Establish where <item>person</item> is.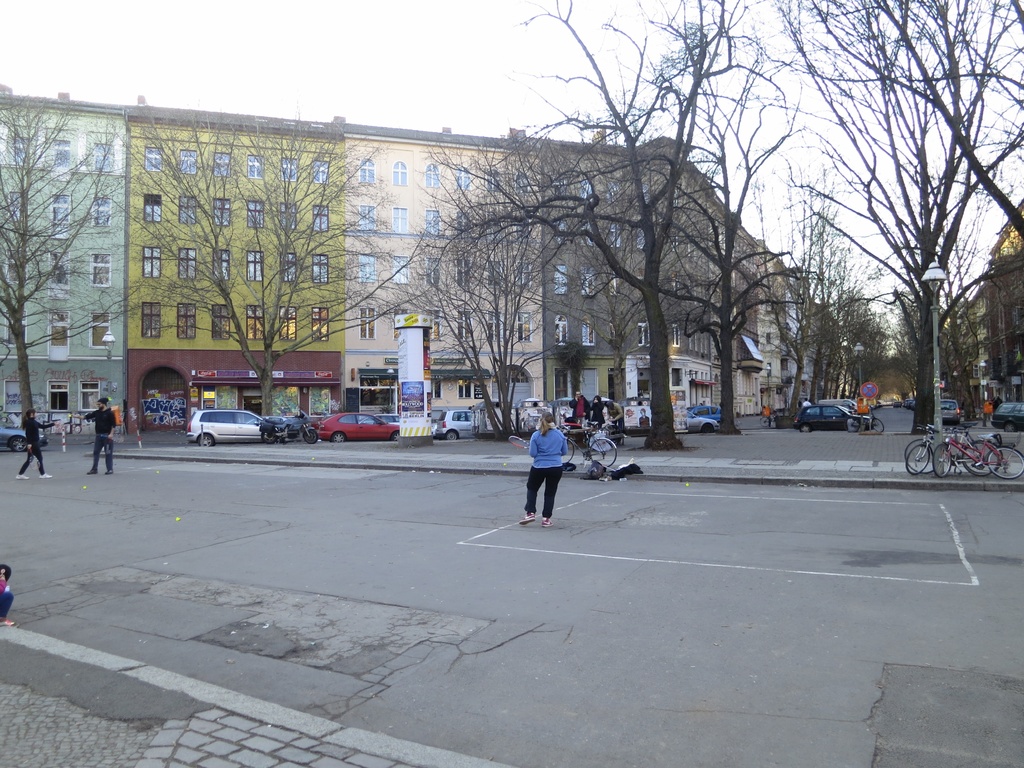
Established at [634,404,652,433].
